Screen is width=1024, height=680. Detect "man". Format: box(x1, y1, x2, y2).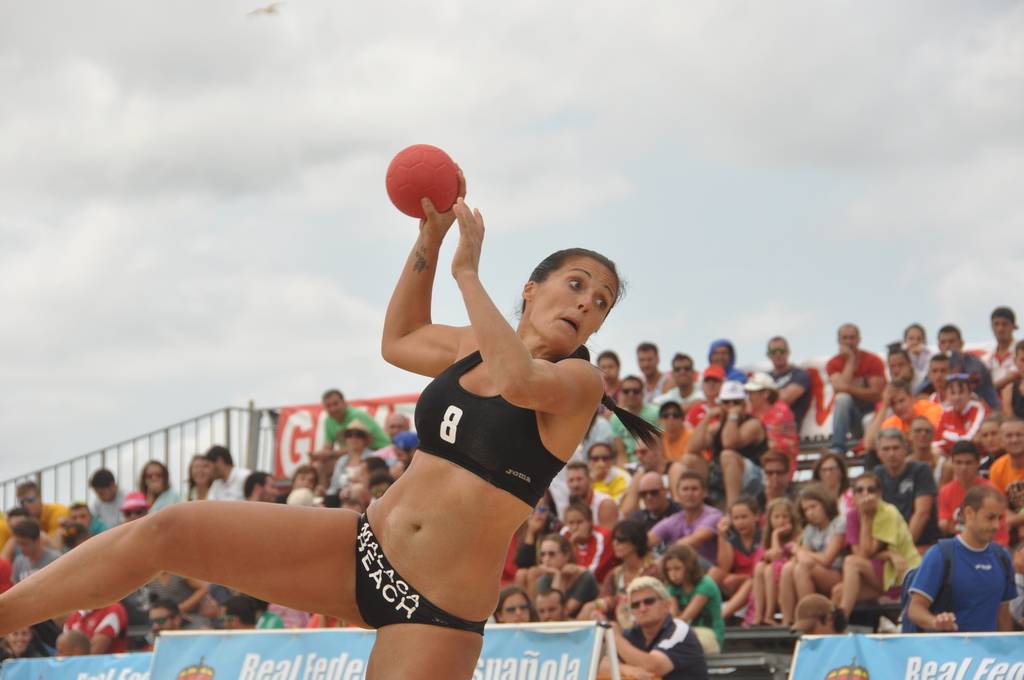
box(12, 518, 59, 587).
